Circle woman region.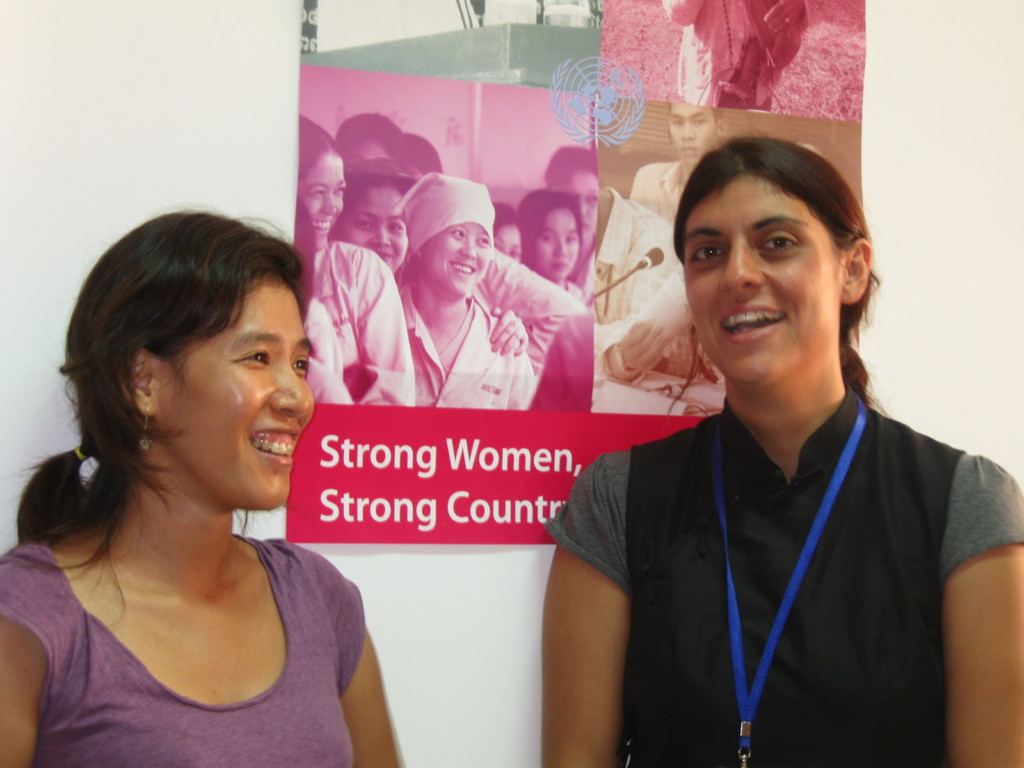
Region: pyautogui.locateOnScreen(10, 190, 392, 755).
